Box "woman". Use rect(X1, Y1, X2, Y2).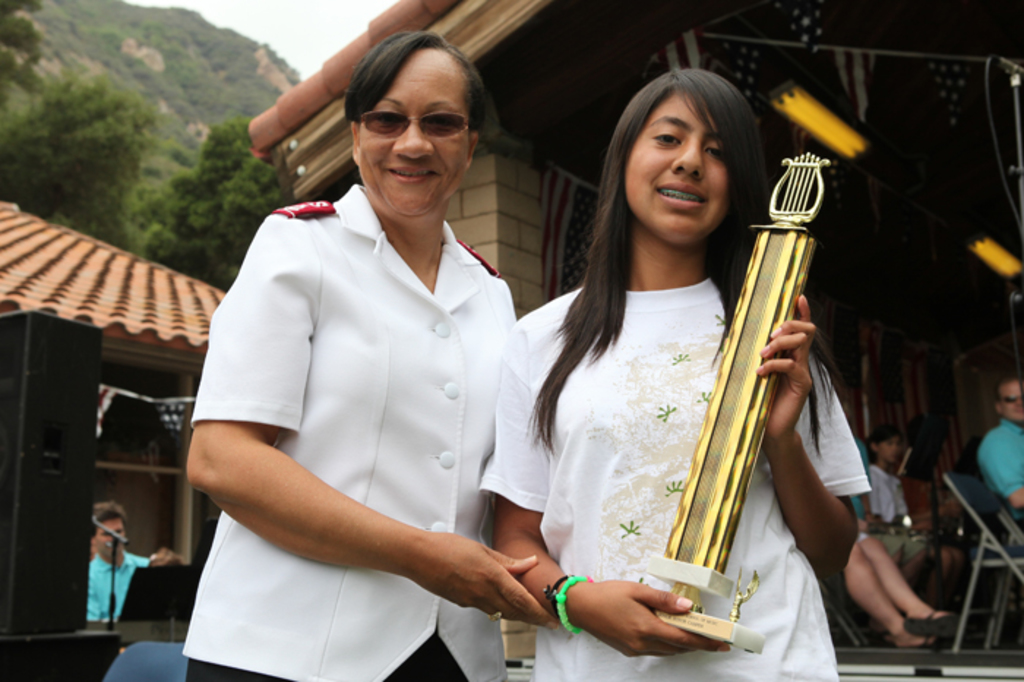
rect(866, 427, 965, 610).
